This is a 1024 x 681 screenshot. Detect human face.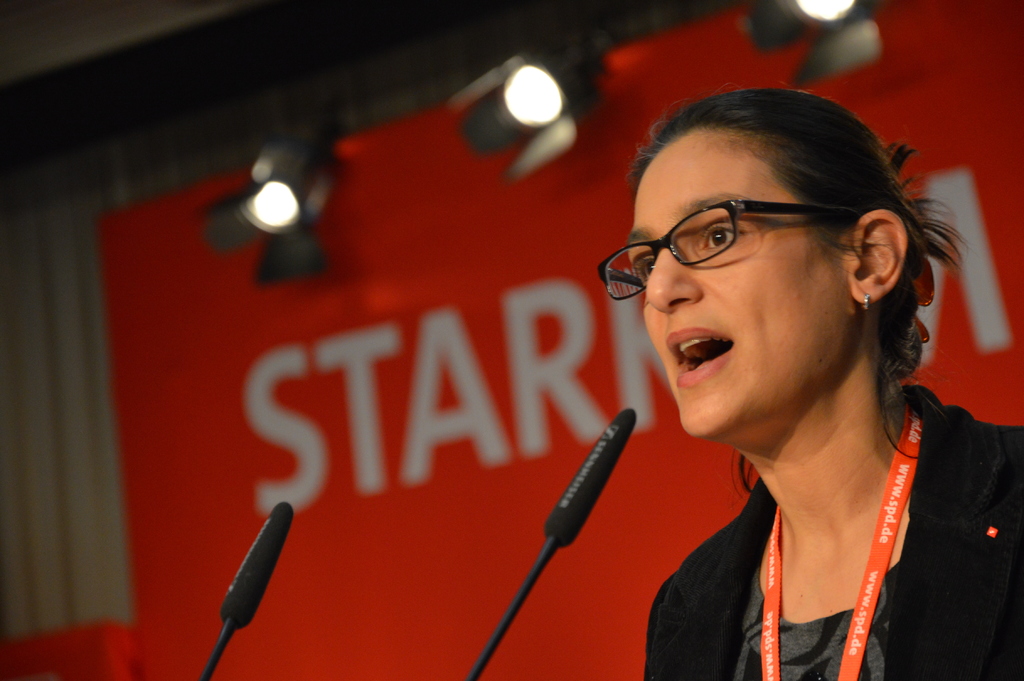
{"left": 622, "top": 132, "right": 852, "bottom": 440}.
